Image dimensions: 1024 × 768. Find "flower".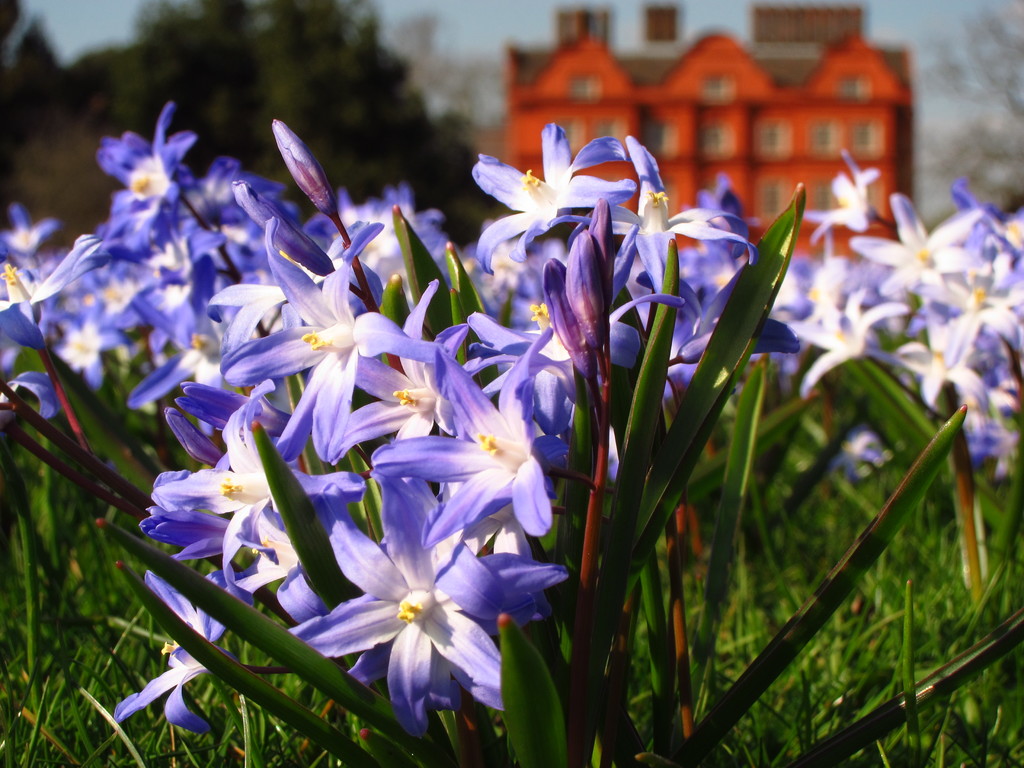
region(459, 122, 666, 253).
